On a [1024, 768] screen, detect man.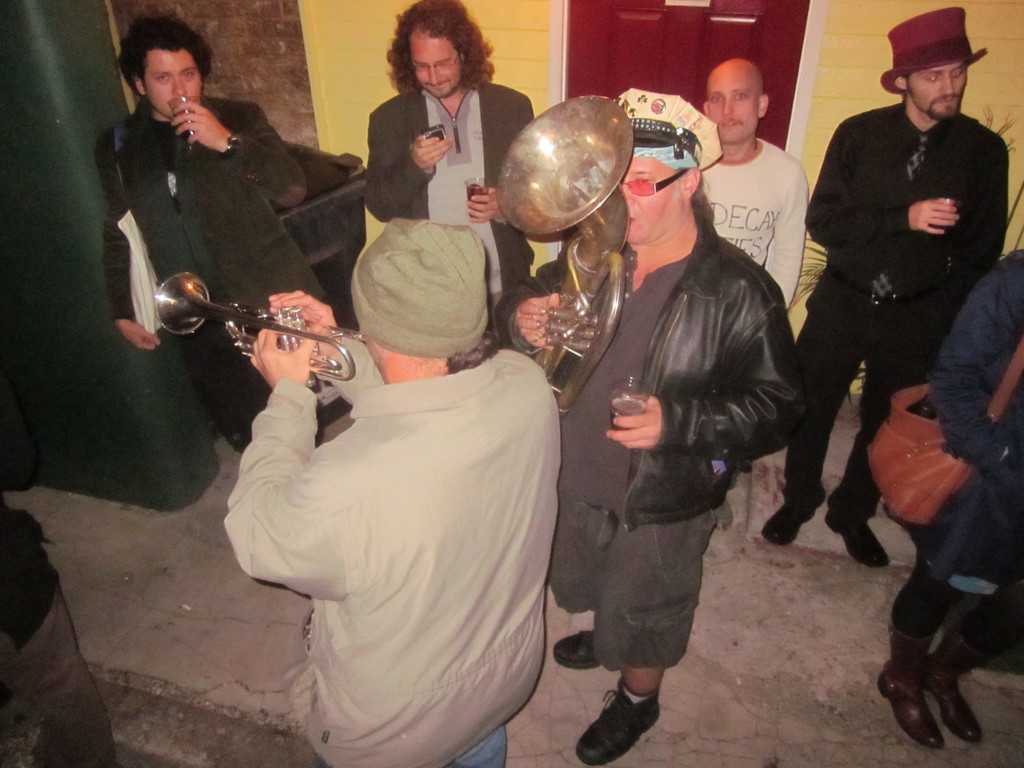
detection(694, 58, 808, 307).
